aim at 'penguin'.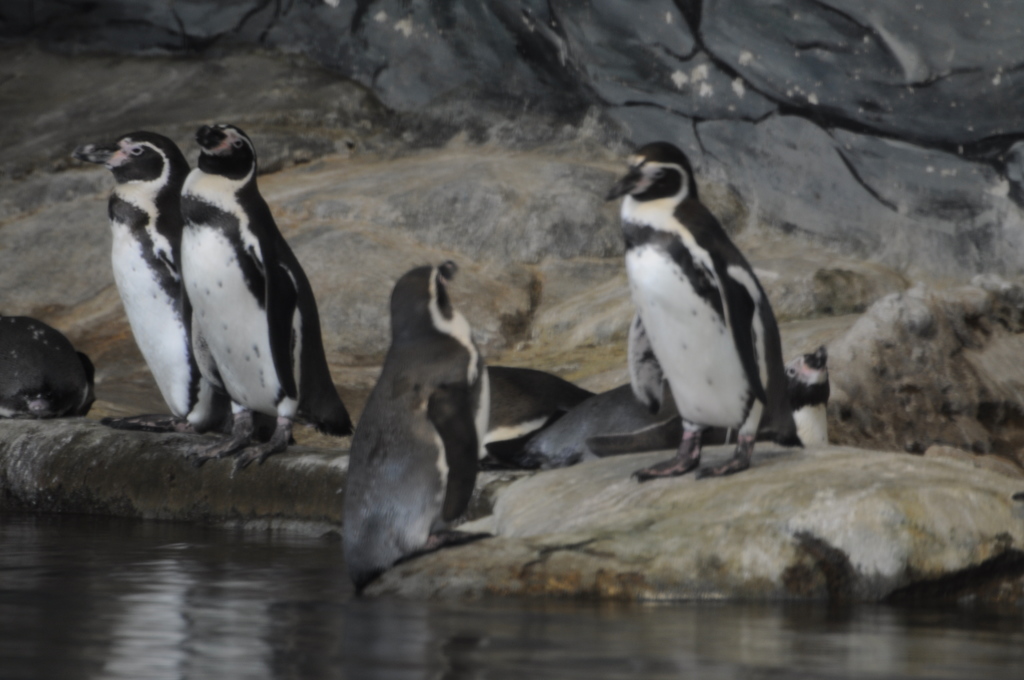
Aimed at (x1=0, y1=315, x2=97, y2=420).
